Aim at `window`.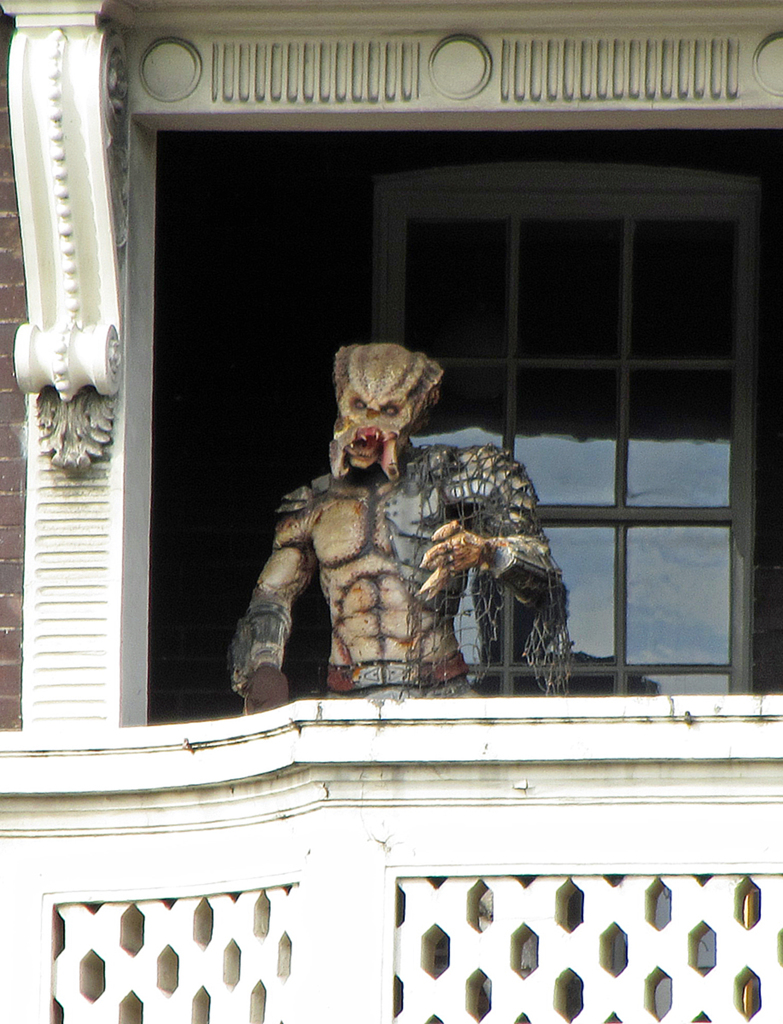
Aimed at [left=373, top=159, right=767, bottom=706].
